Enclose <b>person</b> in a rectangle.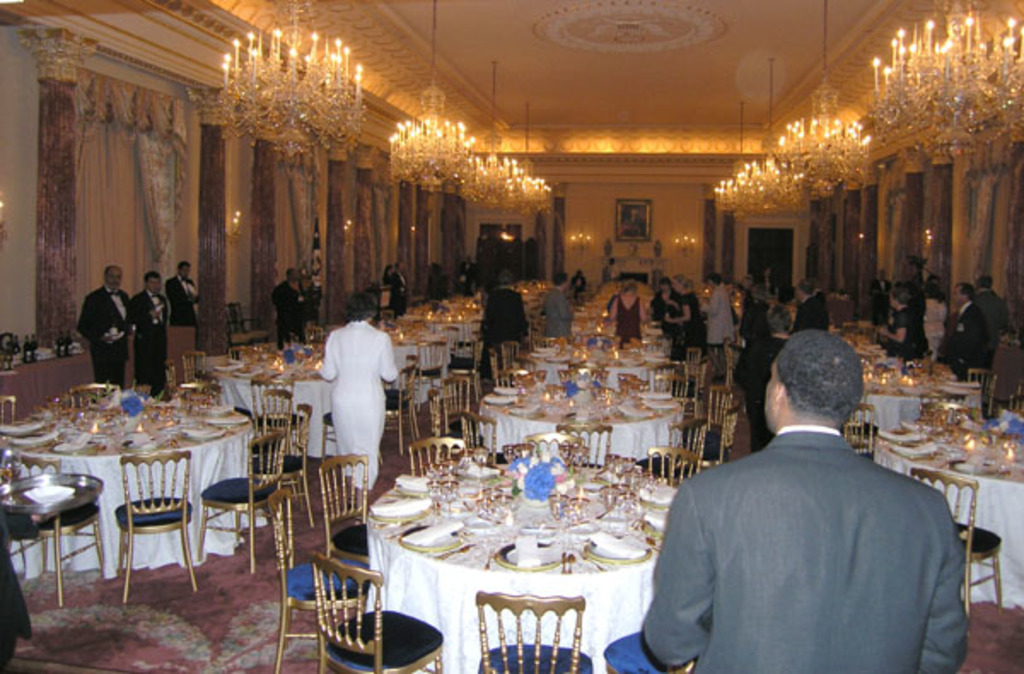
bbox(608, 271, 649, 345).
